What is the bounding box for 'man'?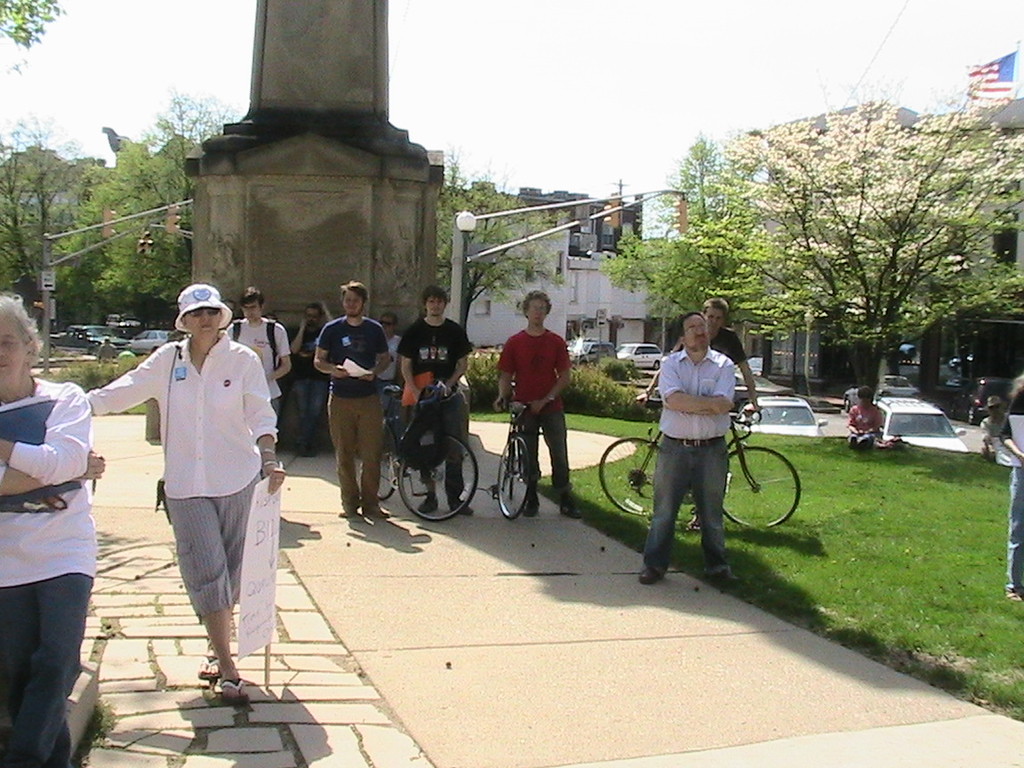
bbox=(844, 383, 878, 459).
